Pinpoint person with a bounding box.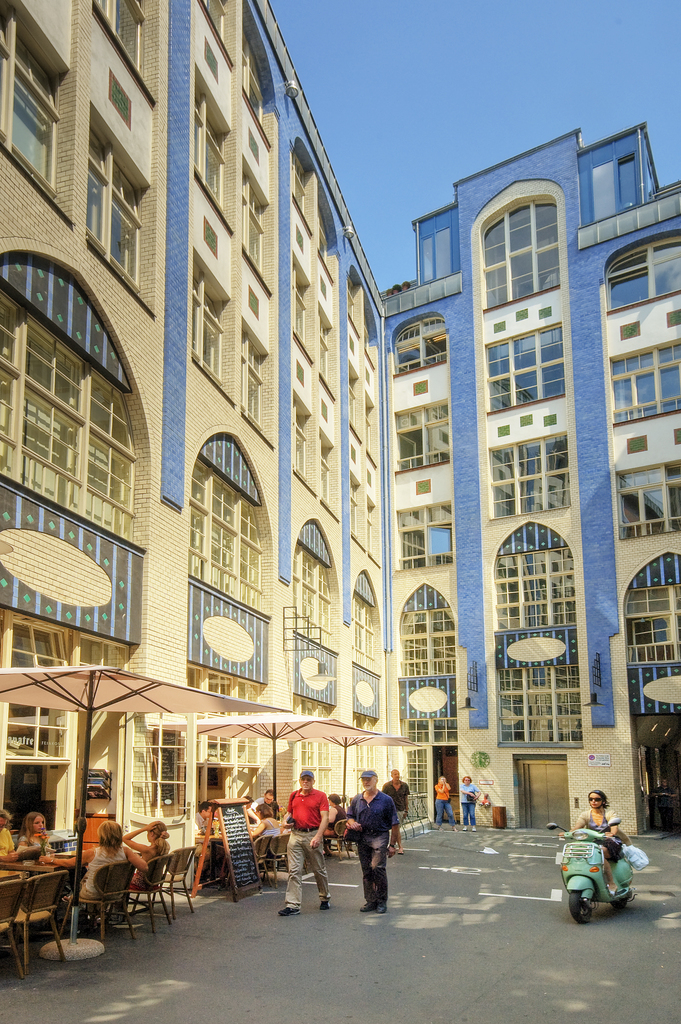
BBox(49, 820, 142, 909).
